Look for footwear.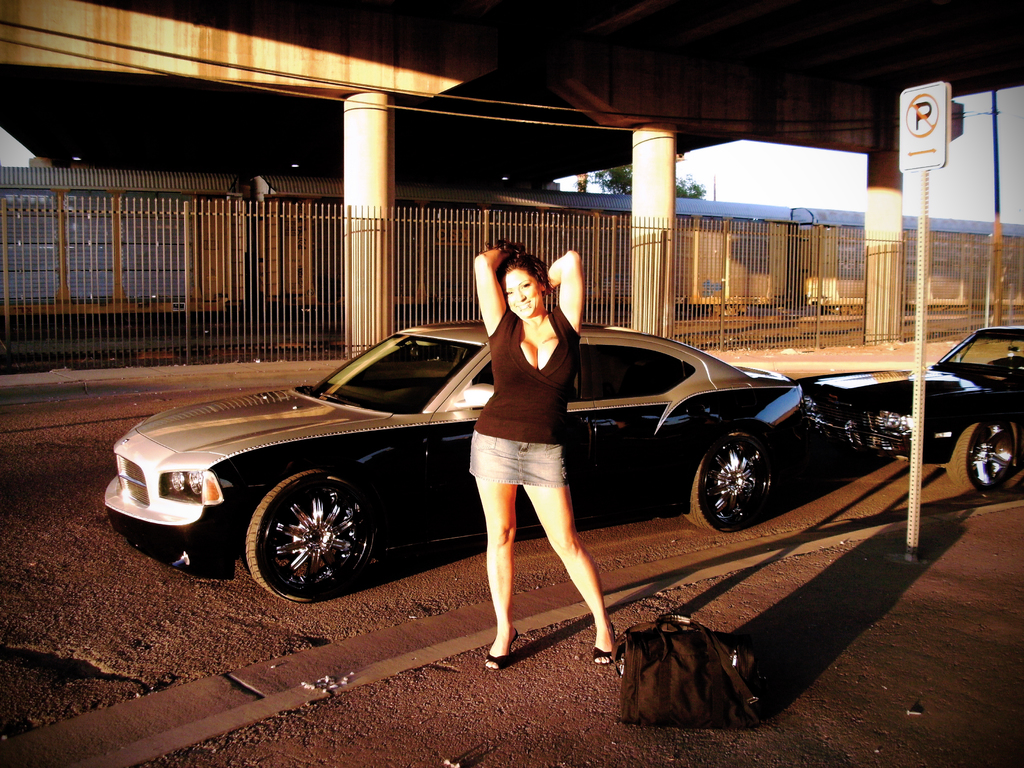
Found: x1=483 y1=634 x2=516 y2=673.
